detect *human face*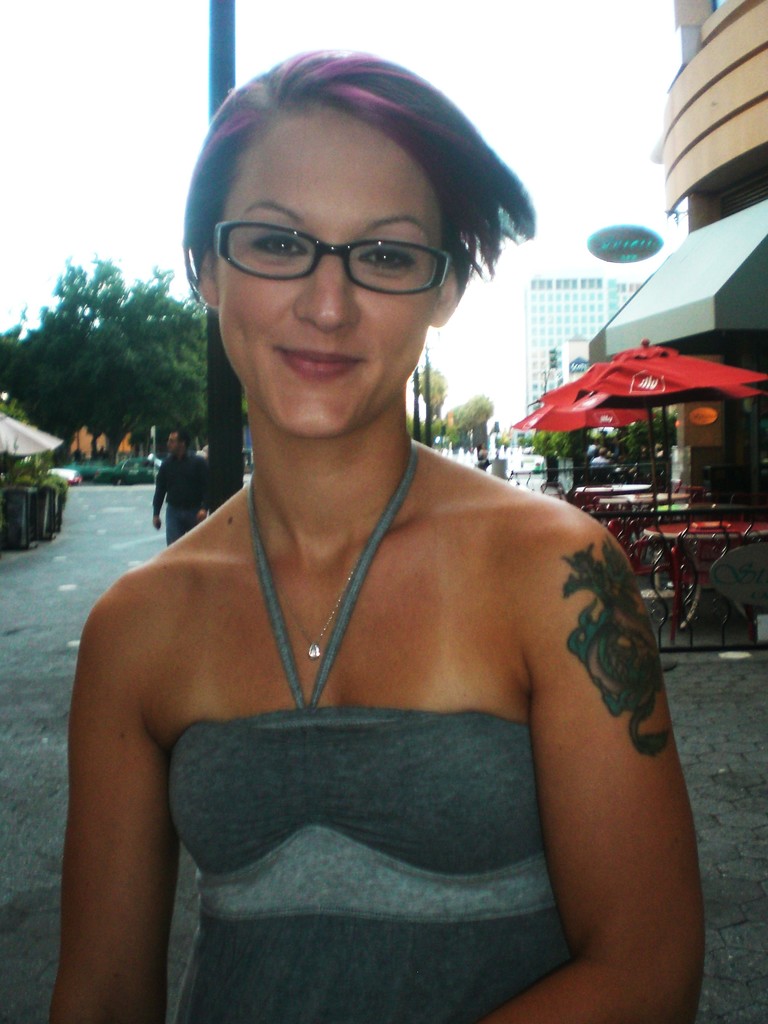
{"left": 216, "top": 104, "right": 445, "bottom": 436}
